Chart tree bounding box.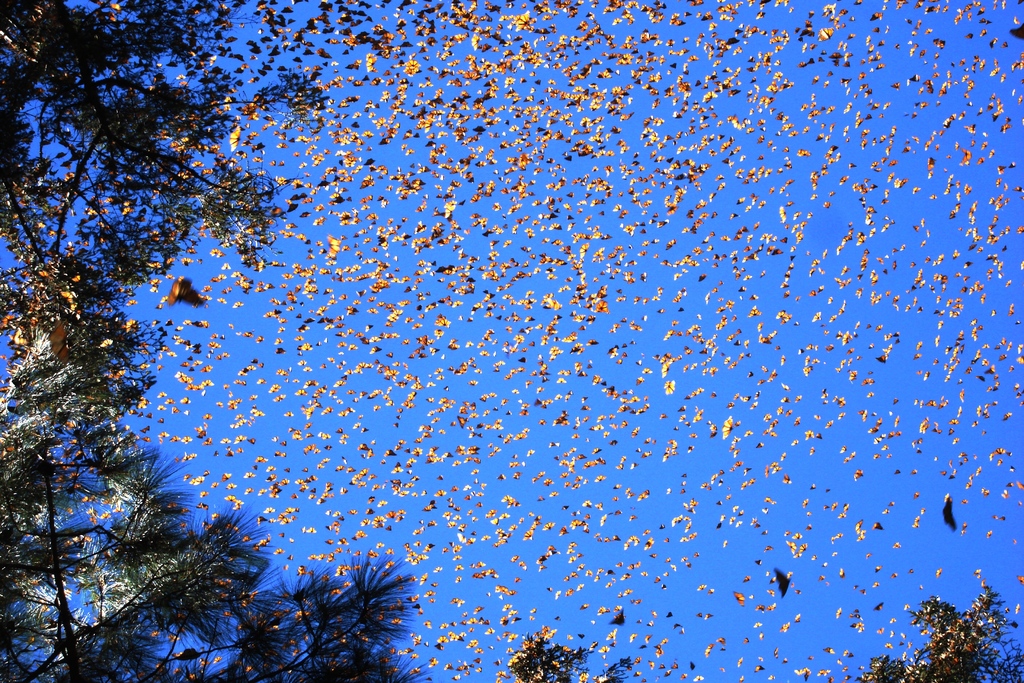
Charted: {"x1": 855, "y1": 587, "x2": 1023, "y2": 682}.
